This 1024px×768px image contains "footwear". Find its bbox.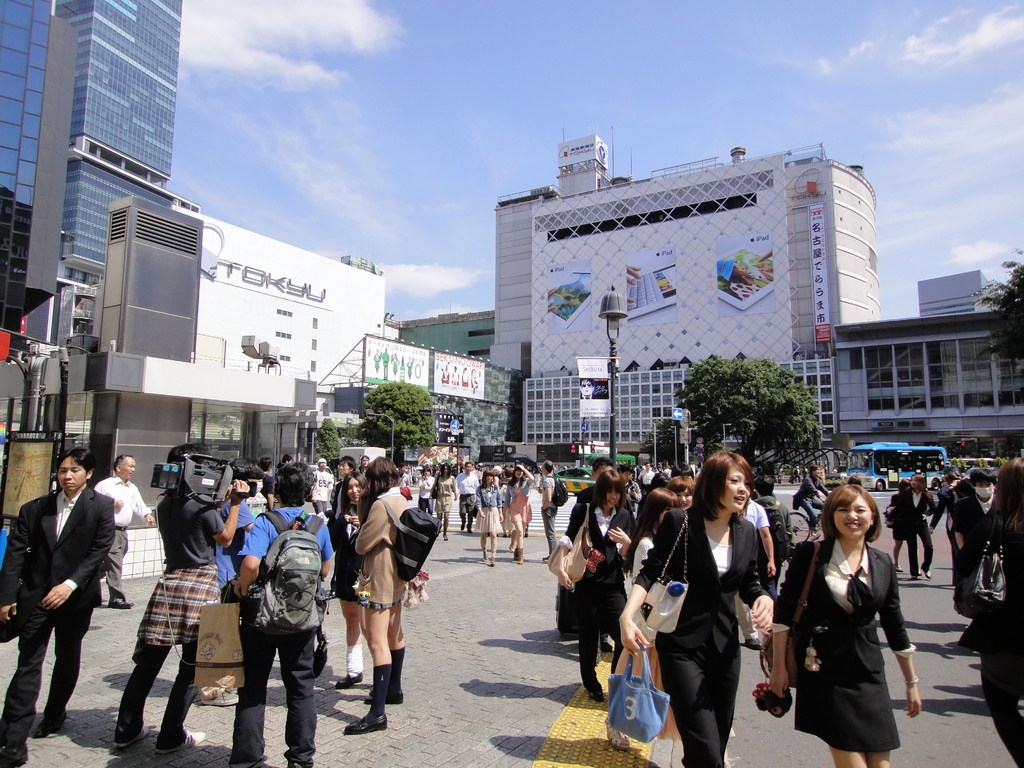
select_region(911, 576, 920, 581).
